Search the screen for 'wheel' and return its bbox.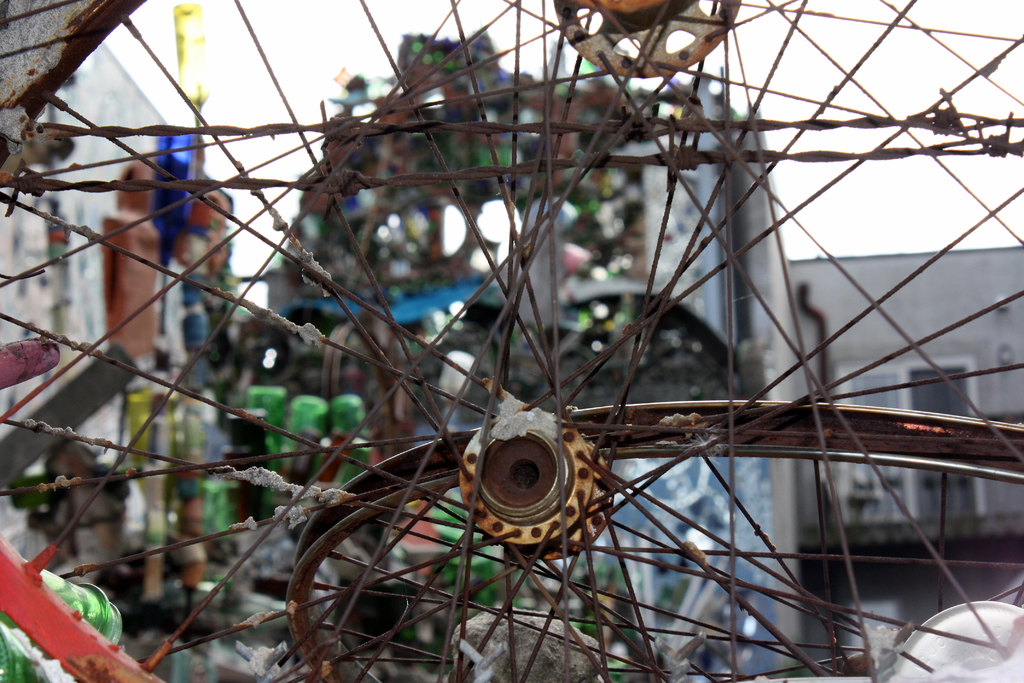
Found: l=268, t=400, r=1023, b=682.
